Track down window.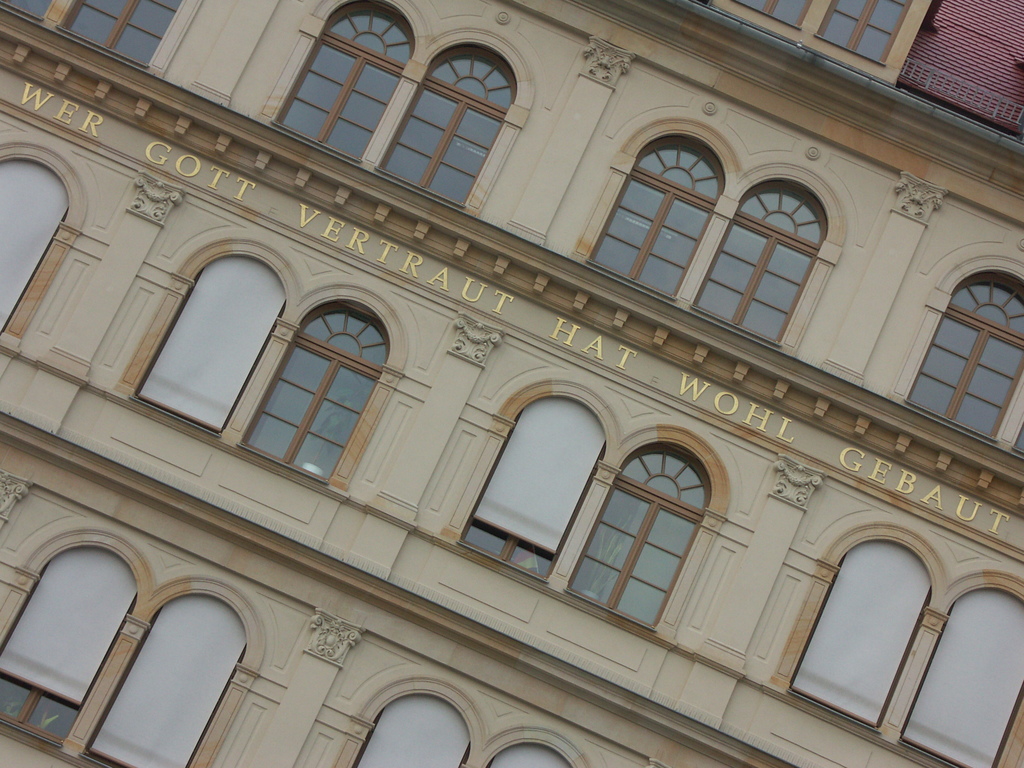
Tracked to (578, 132, 723, 312).
